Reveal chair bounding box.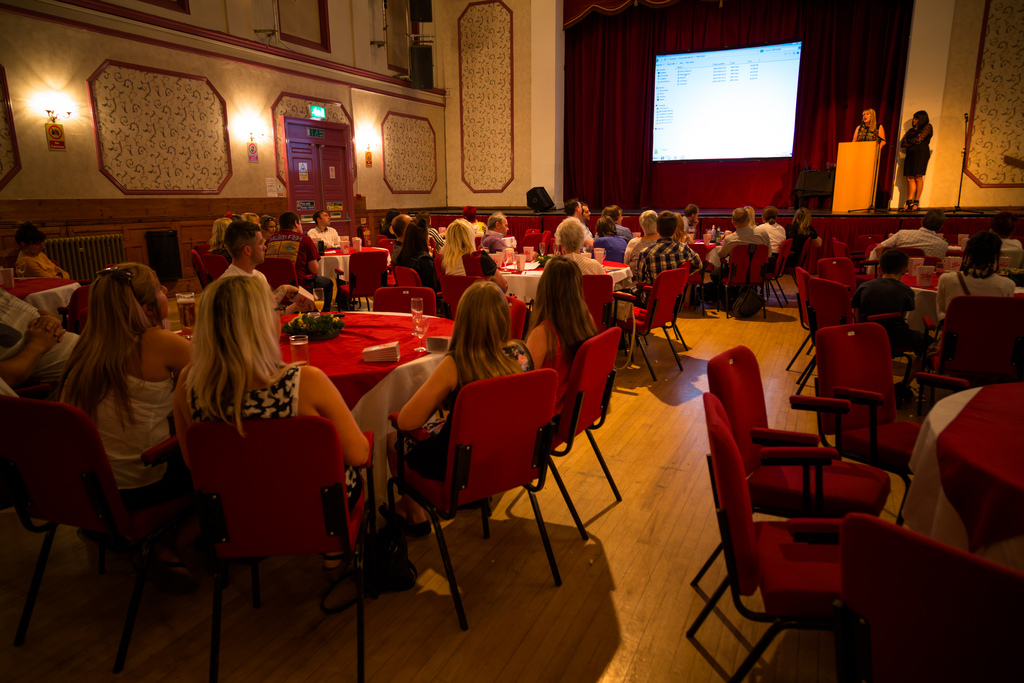
Revealed: bbox(371, 283, 437, 310).
